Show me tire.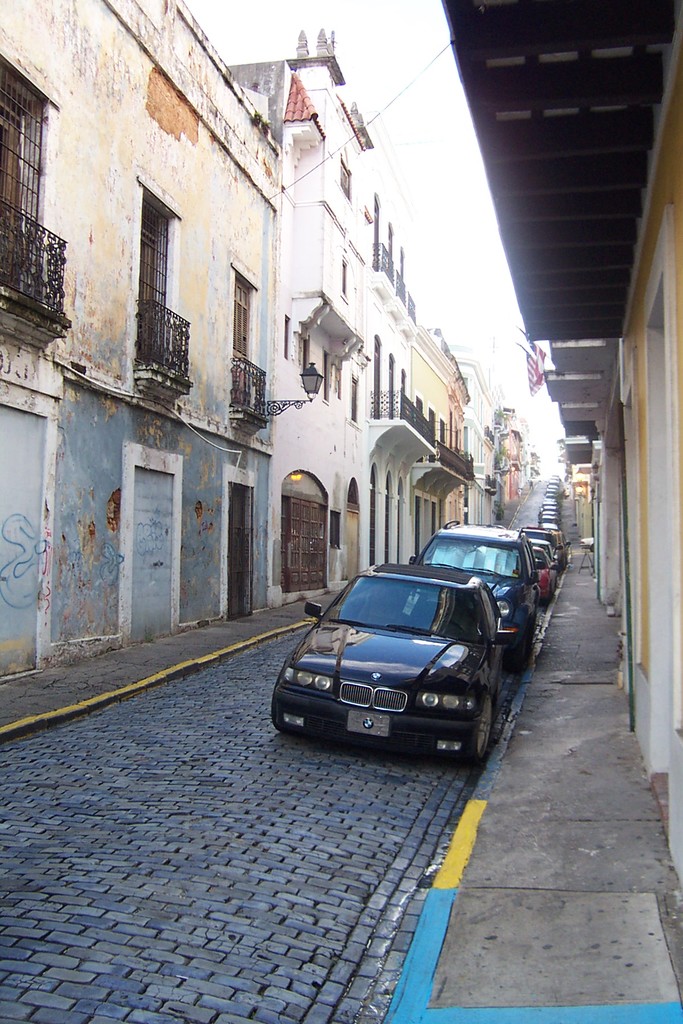
tire is here: bbox=(447, 691, 497, 766).
